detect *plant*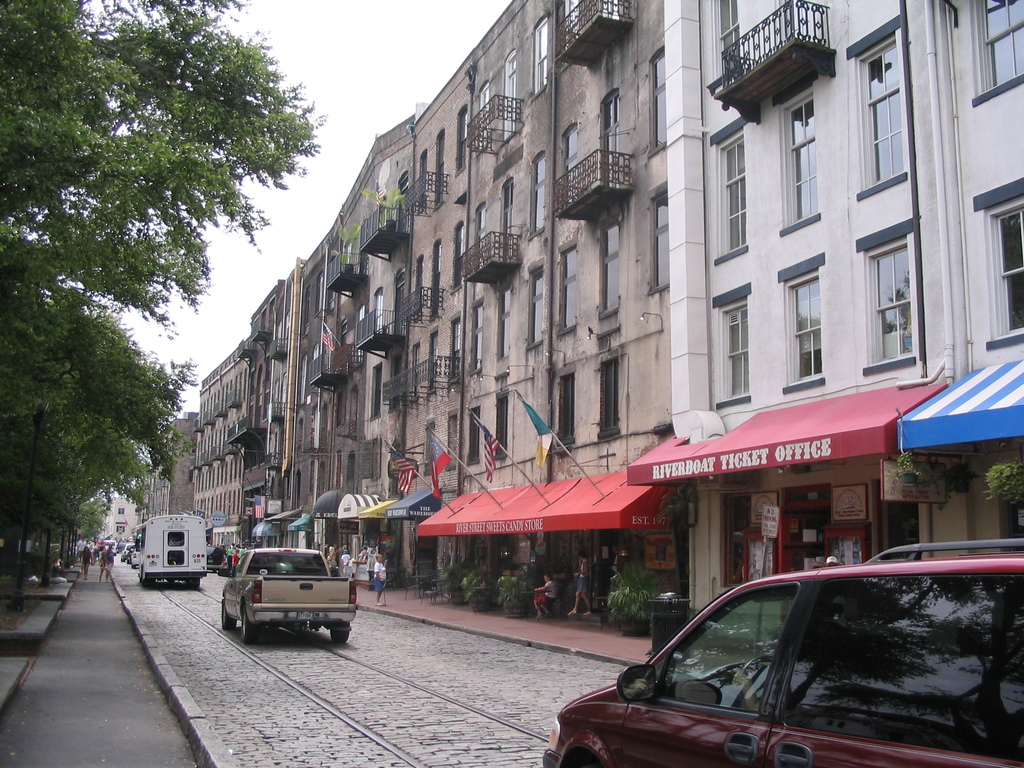
bbox=(465, 565, 492, 597)
